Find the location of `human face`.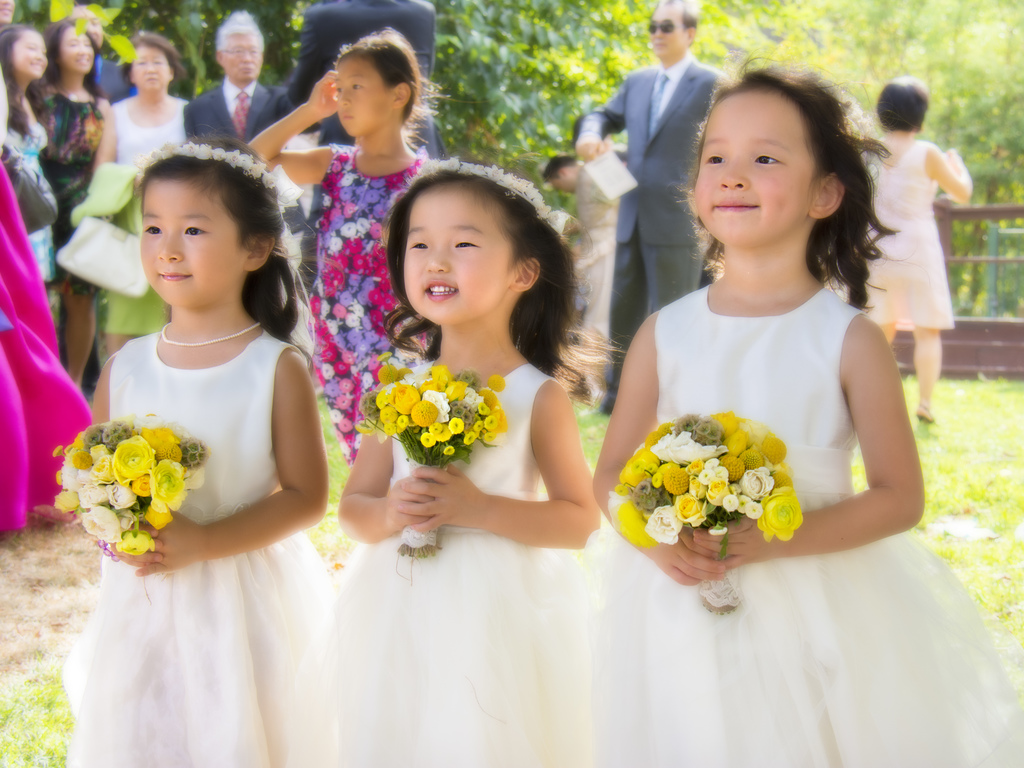
Location: BBox(334, 46, 394, 140).
